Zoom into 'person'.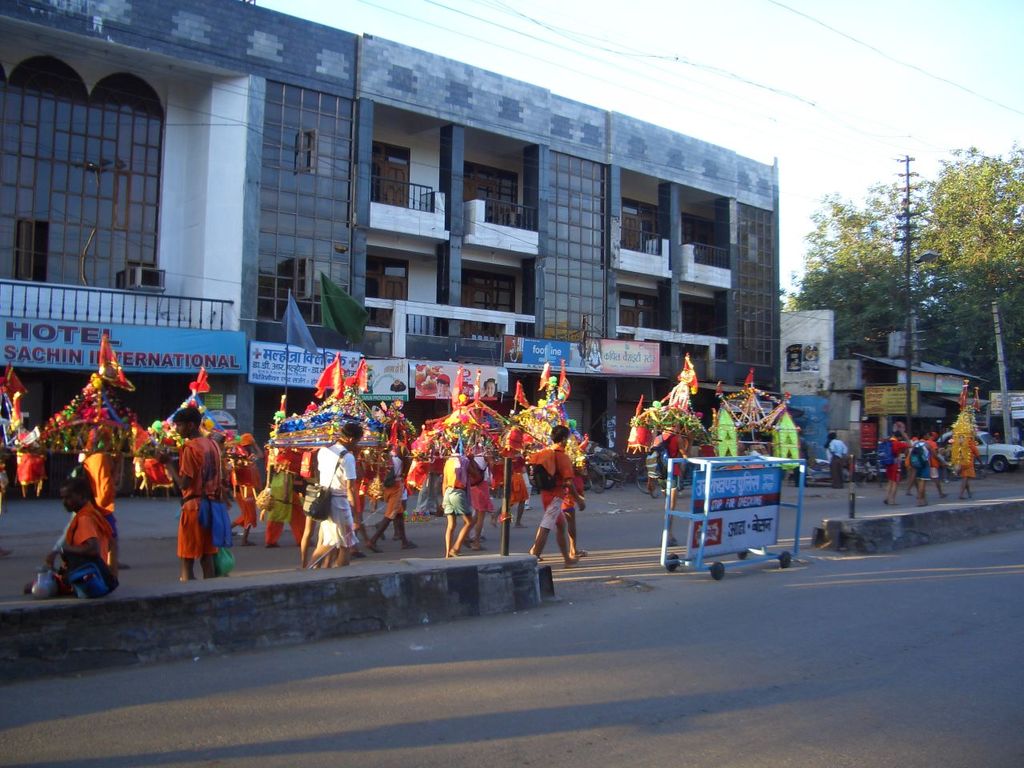
Zoom target: pyautogui.locateOnScreen(227, 434, 262, 545).
